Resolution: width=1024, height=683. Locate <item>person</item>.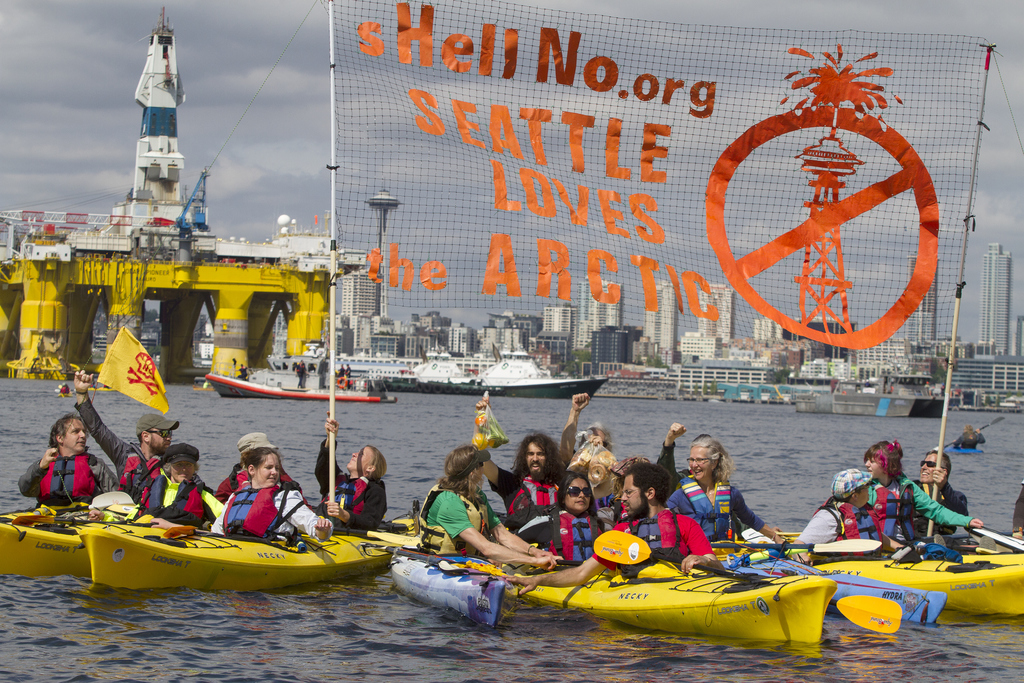
[413,443,570,580].
